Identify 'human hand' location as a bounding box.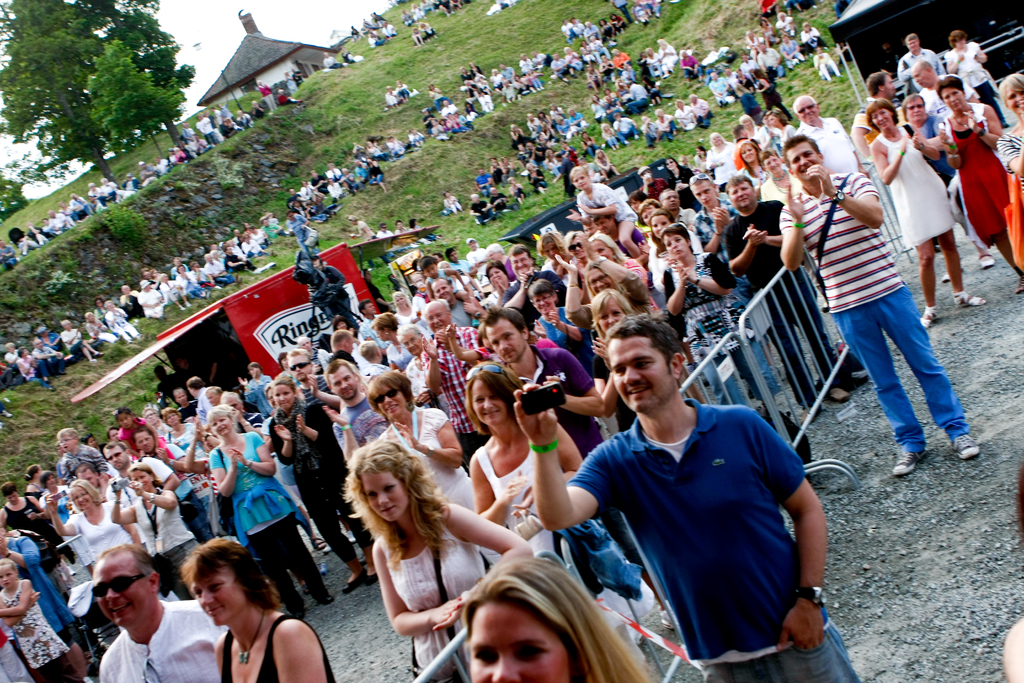
locate(463, 300, 476, 316).
